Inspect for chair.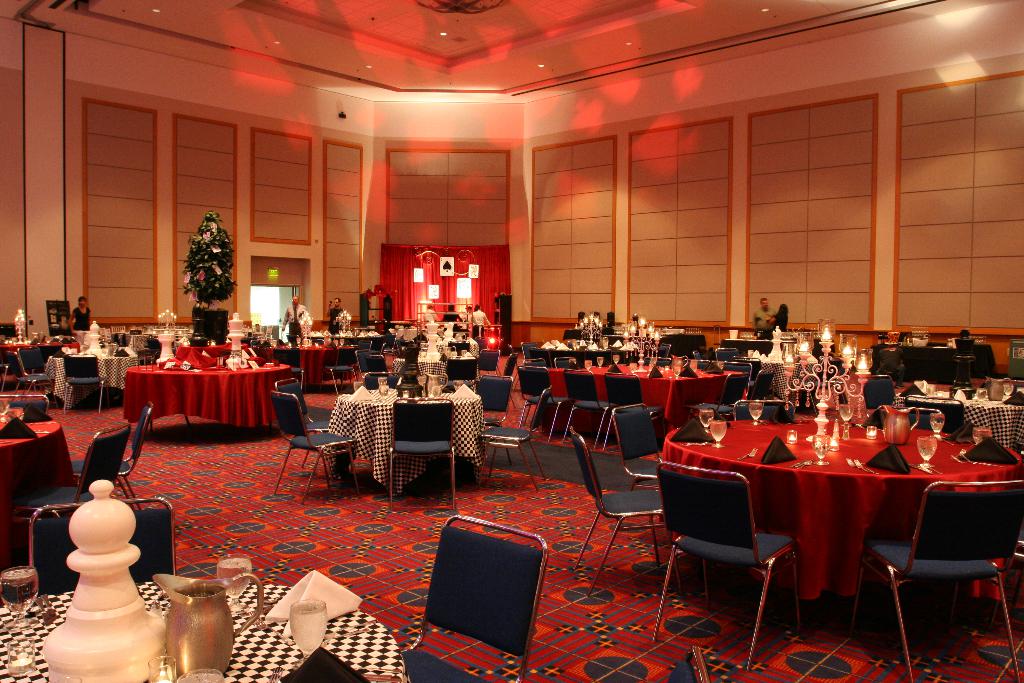
Inspection: <box>278,374,325,441</box>.
